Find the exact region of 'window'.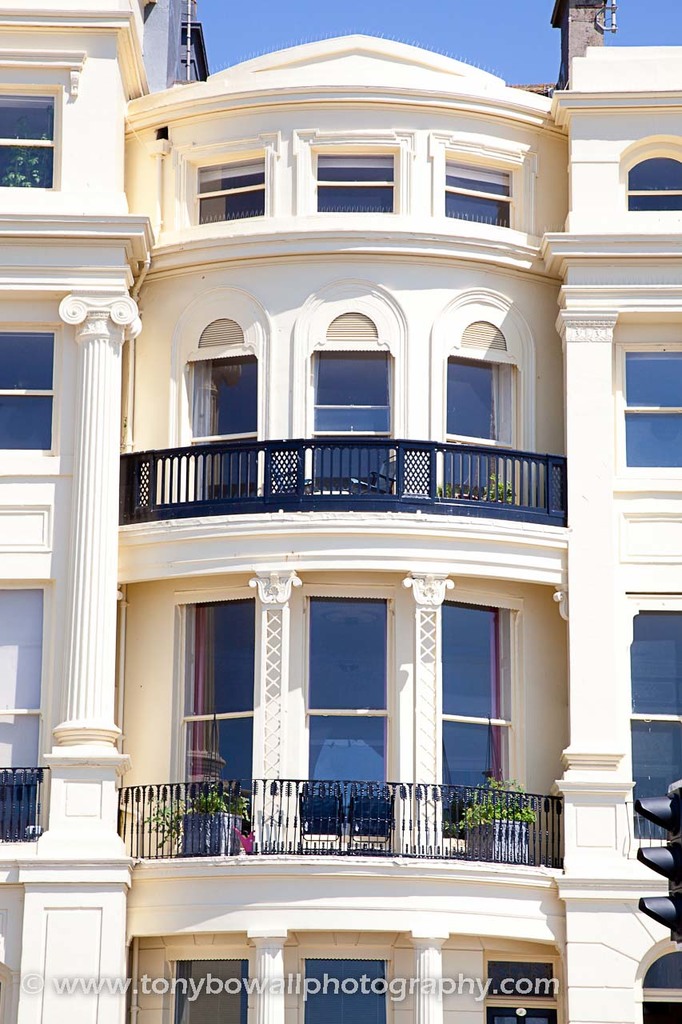
Exact region: x1=180, y1=360, x2=265, y2=494.
